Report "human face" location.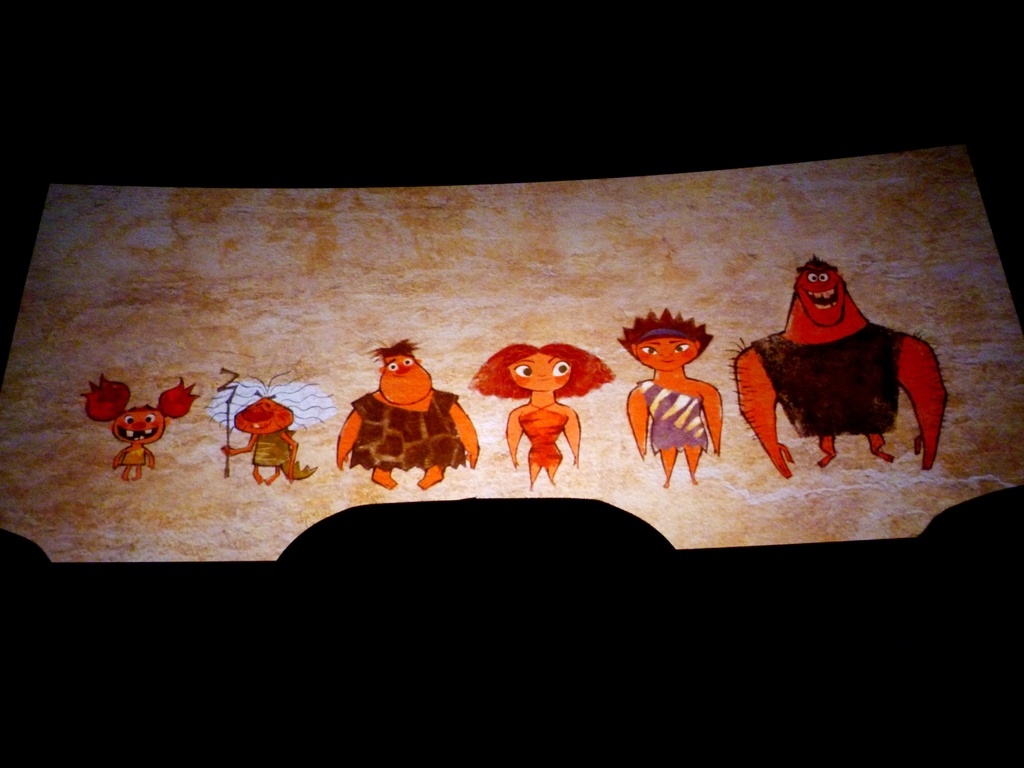
Report: {"x1": 633, "y1": 335, "x2": 700, "y2": 374}.
